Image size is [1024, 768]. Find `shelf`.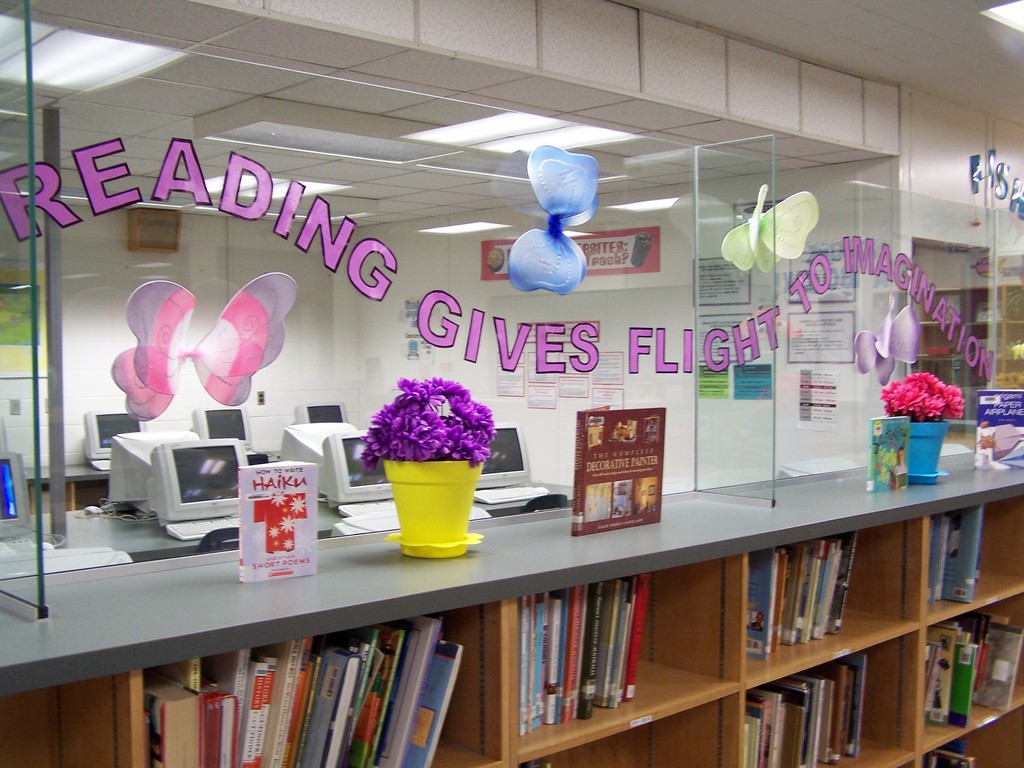
locate(921, 494, 1023, 617).
